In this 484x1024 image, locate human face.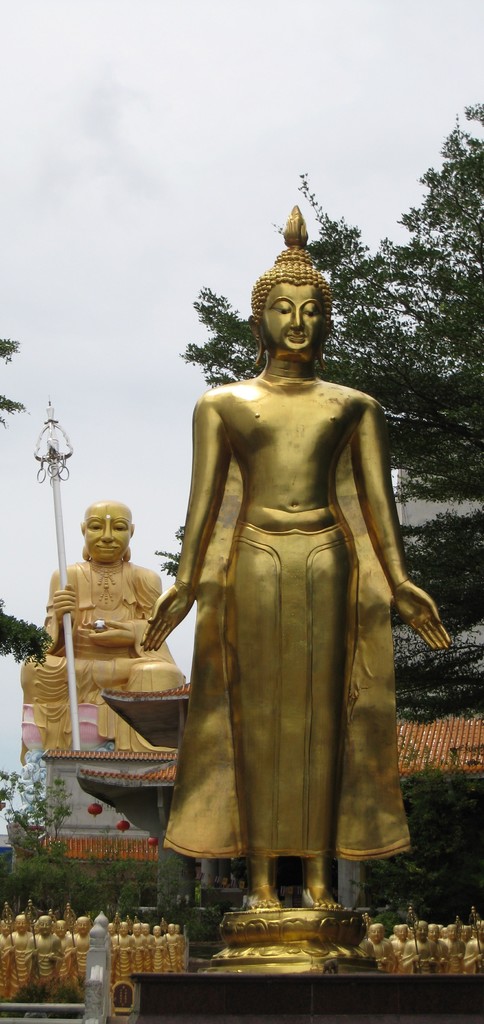
Bounding box: detection(265, 281, 326, 355).
